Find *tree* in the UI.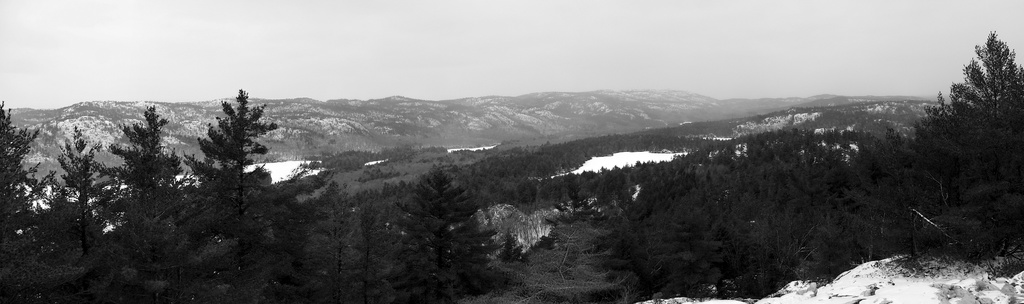
UI element at 920, 22, 1023, 194.
